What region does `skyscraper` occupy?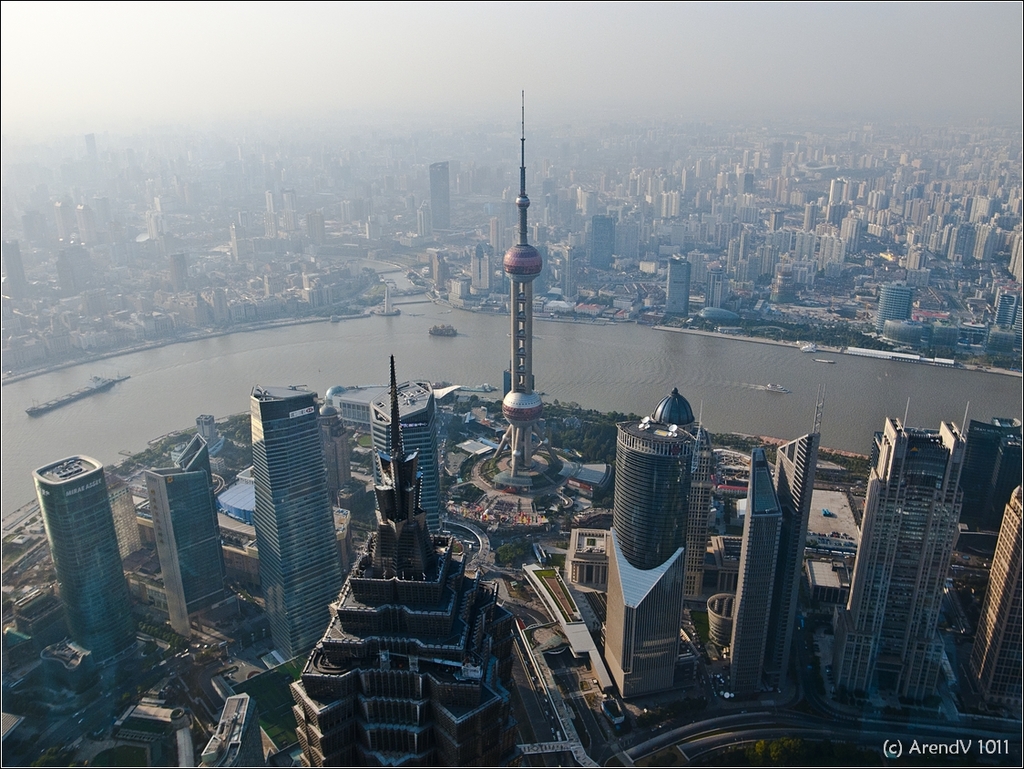
[left=149, top=464, right=229, bottom=636].
